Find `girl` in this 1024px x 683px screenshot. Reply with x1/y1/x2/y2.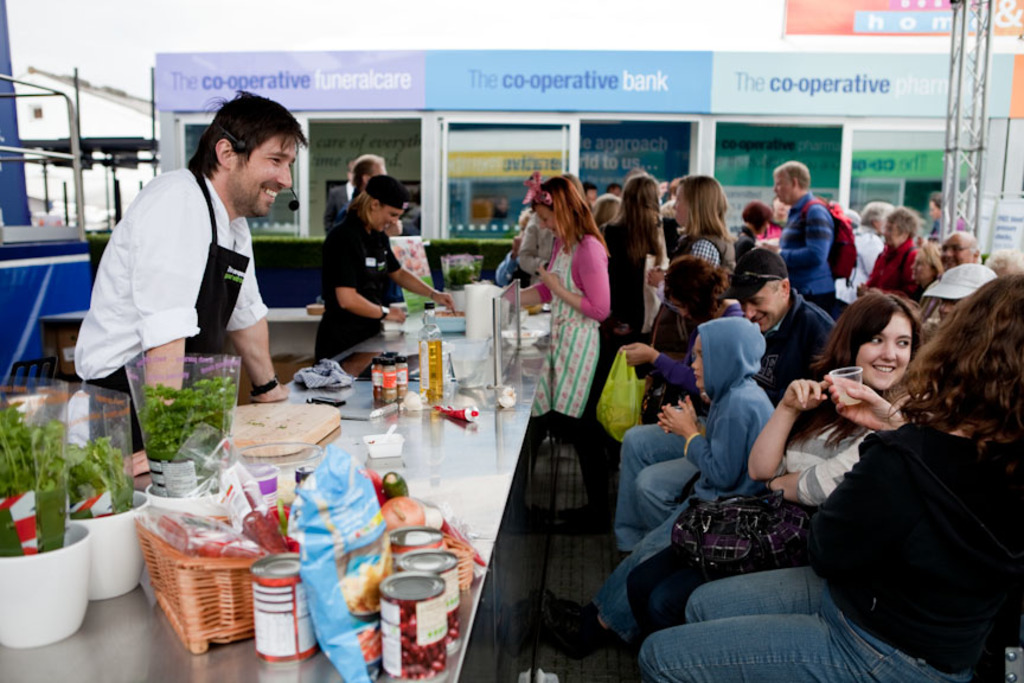
628/306/920/630.
